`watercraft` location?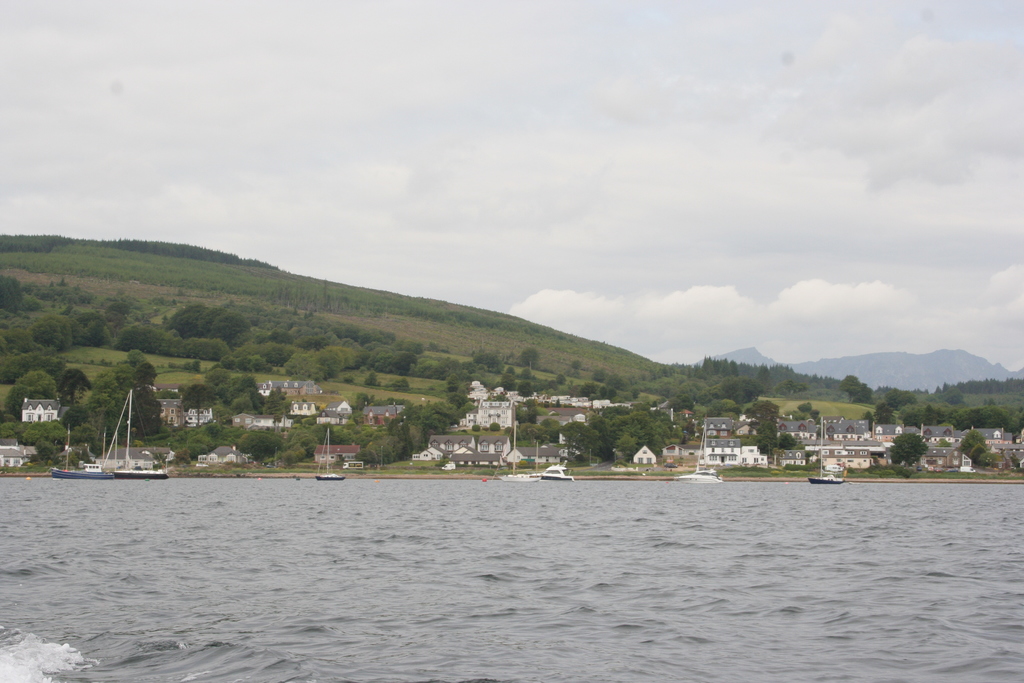
l=537, t=460, r=577, b=482
